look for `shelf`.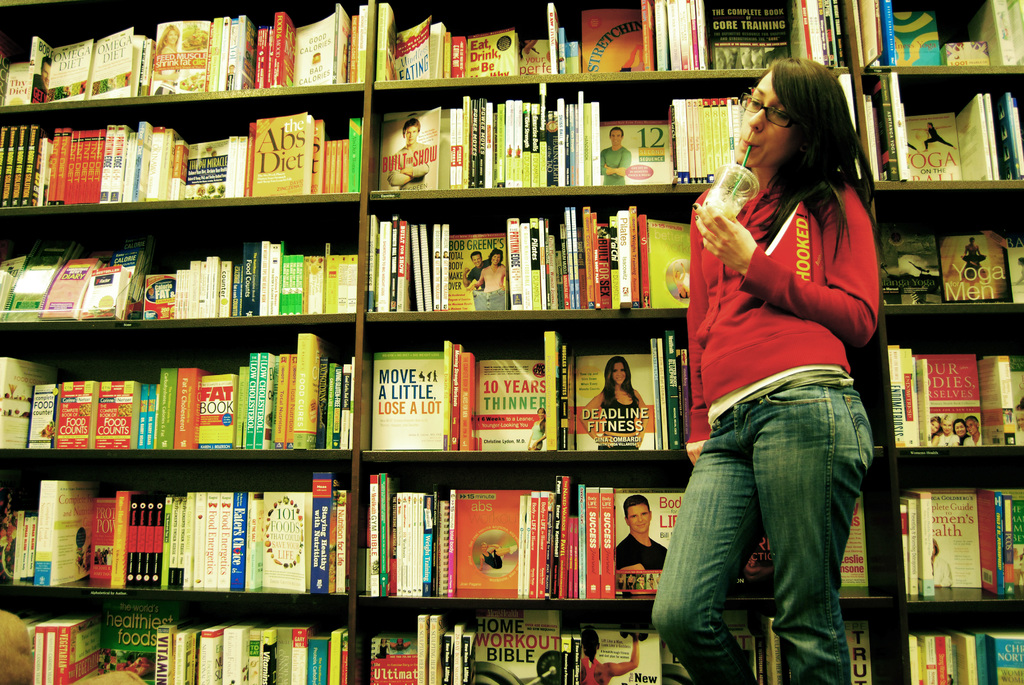
Found: box(0, 453, 363, 593).
